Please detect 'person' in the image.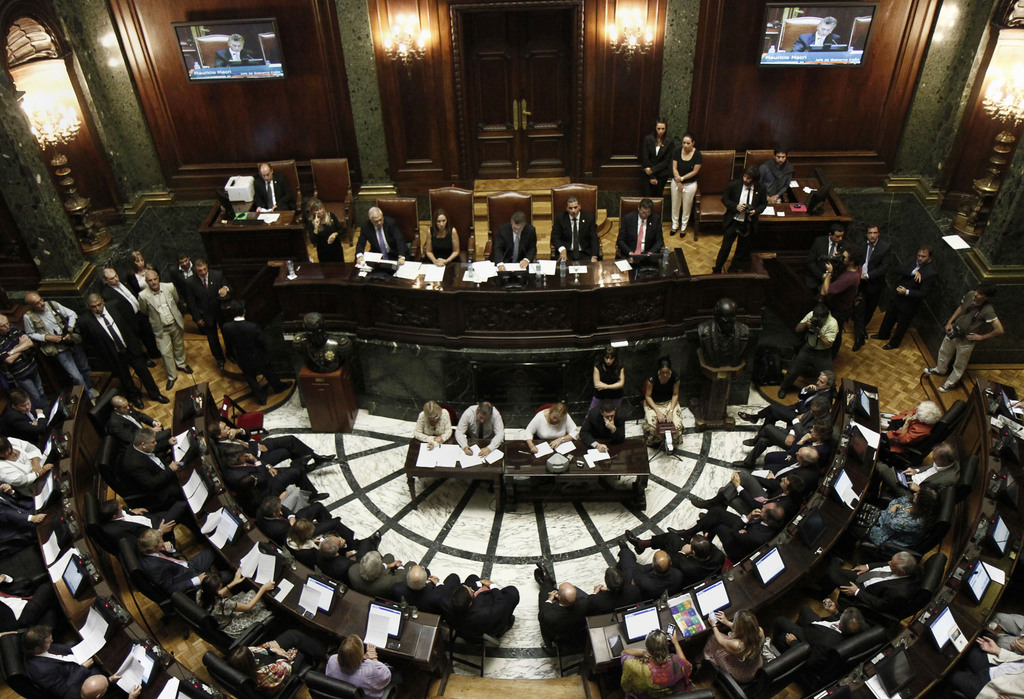
<box>635,113,676,199</box>.
